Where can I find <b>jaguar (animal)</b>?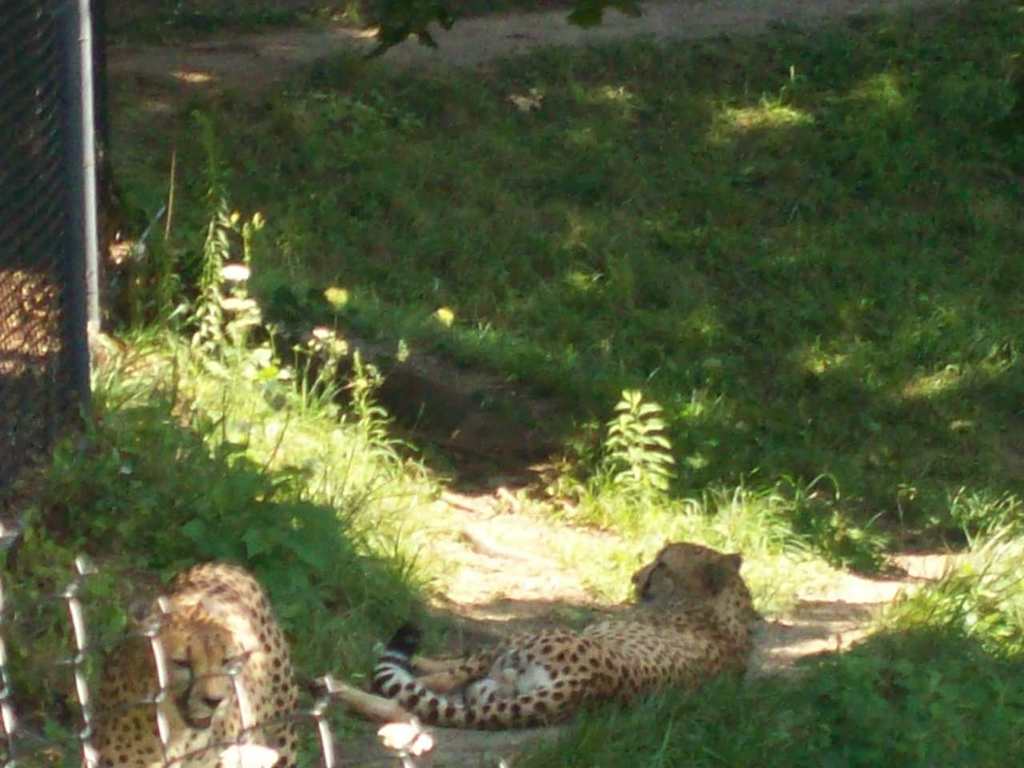
You can find it at crop(306, 538, 754, 735).
